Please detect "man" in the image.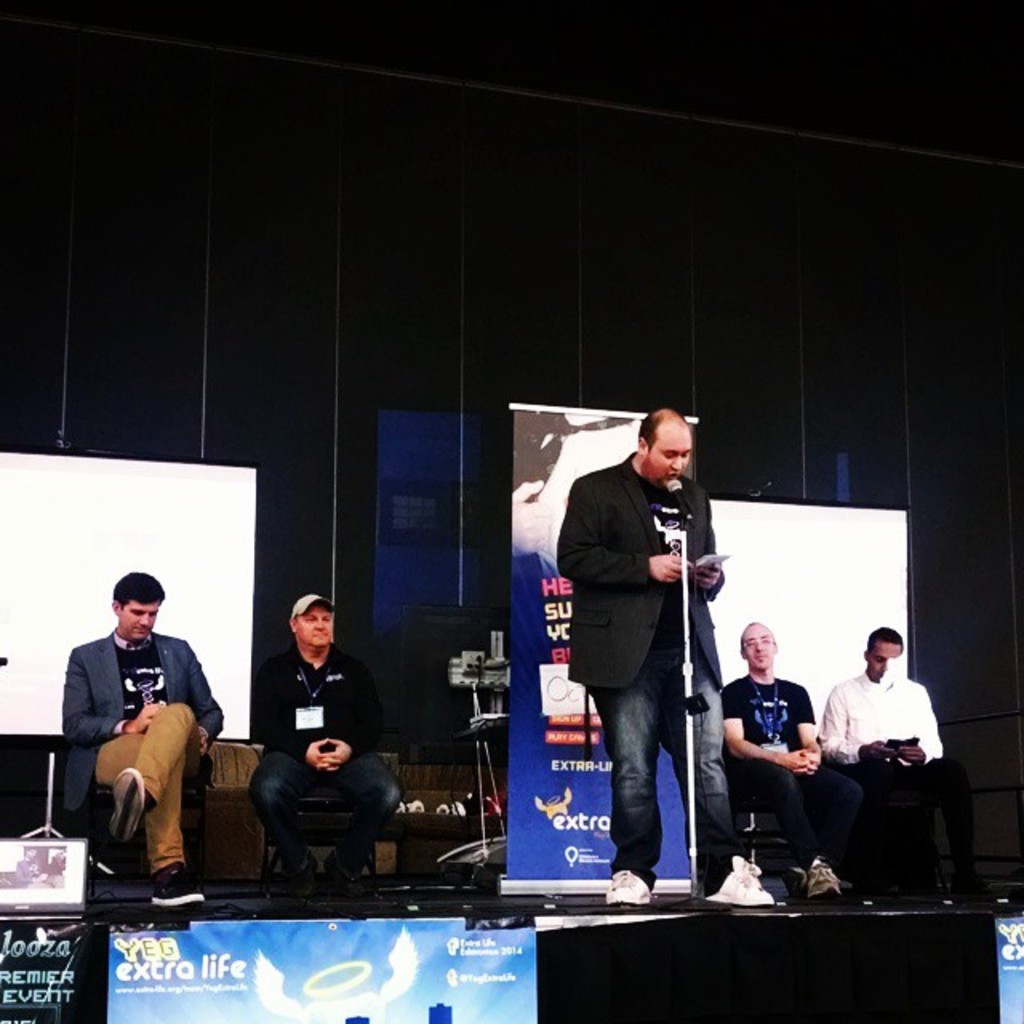
bbox=[813, 622, 965, 910].
